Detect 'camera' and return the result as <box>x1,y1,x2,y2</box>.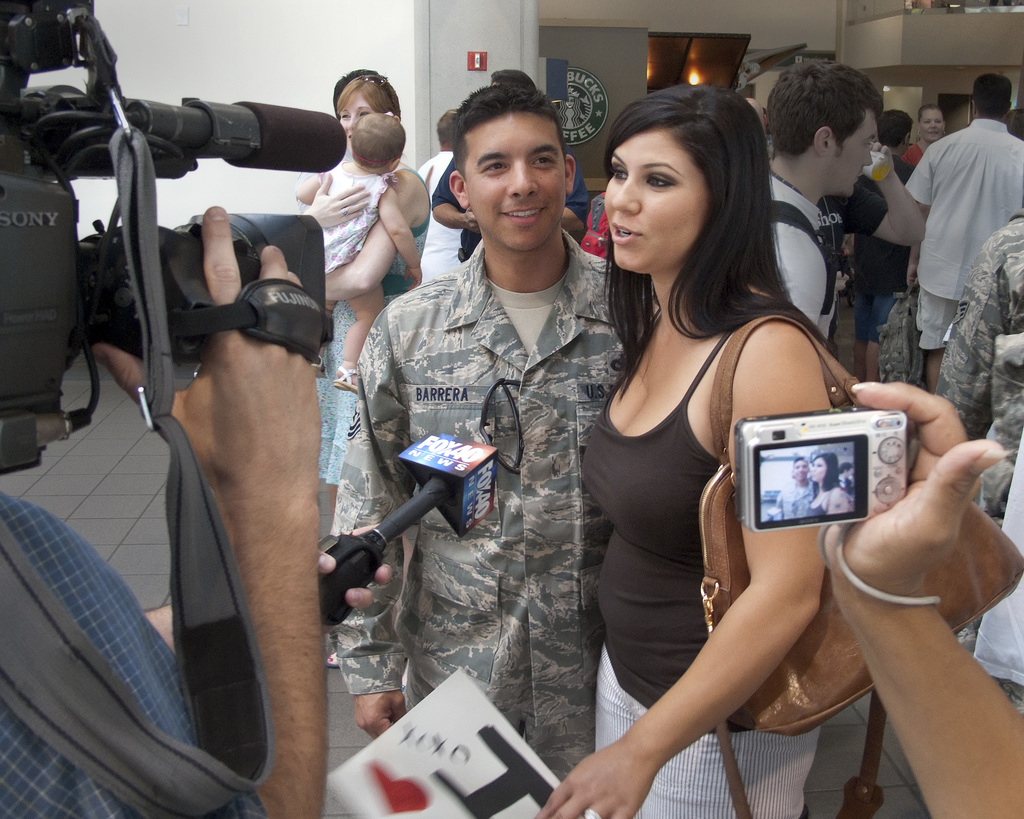
<box>737,407,908,534</box>.
